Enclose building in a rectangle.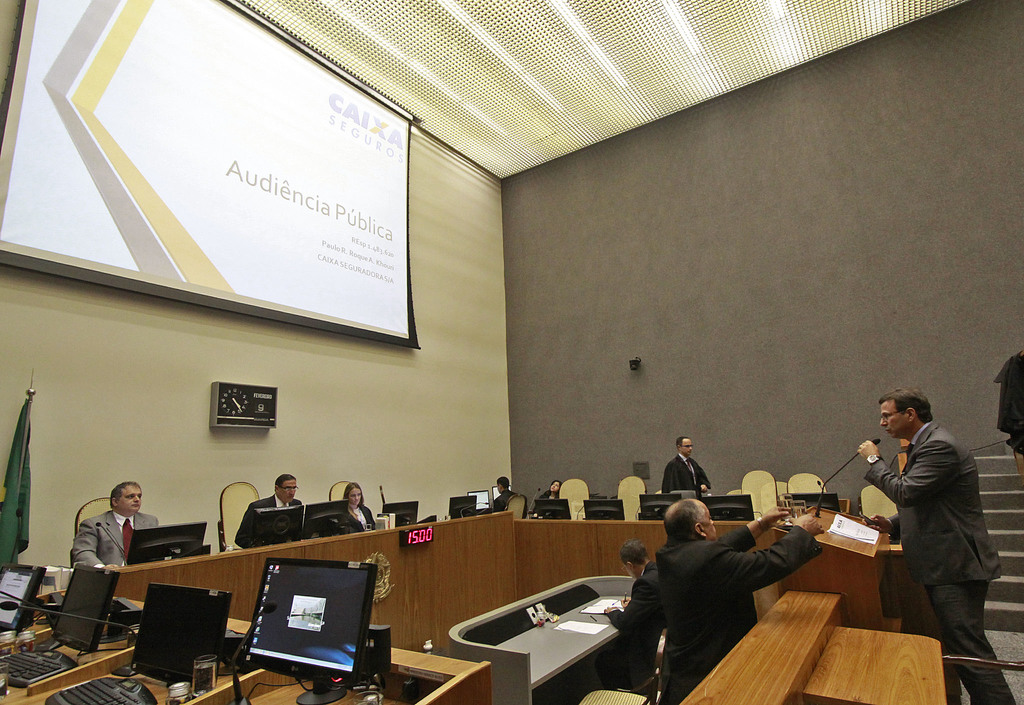
0, 0, 1023, 704.
